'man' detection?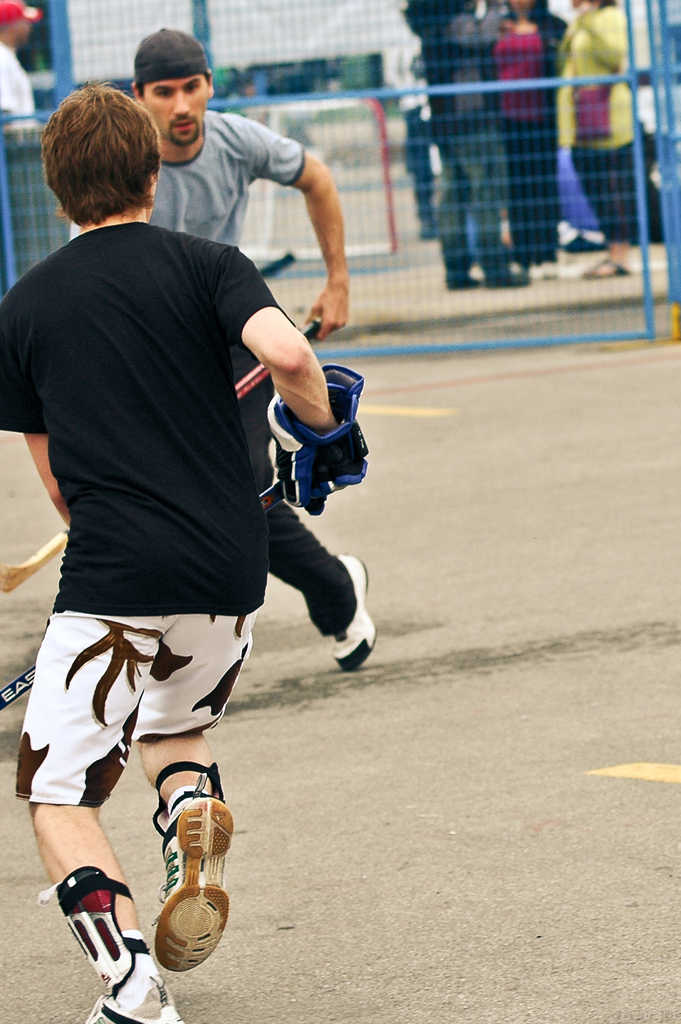
select_region(70, 22, 371, 676)
